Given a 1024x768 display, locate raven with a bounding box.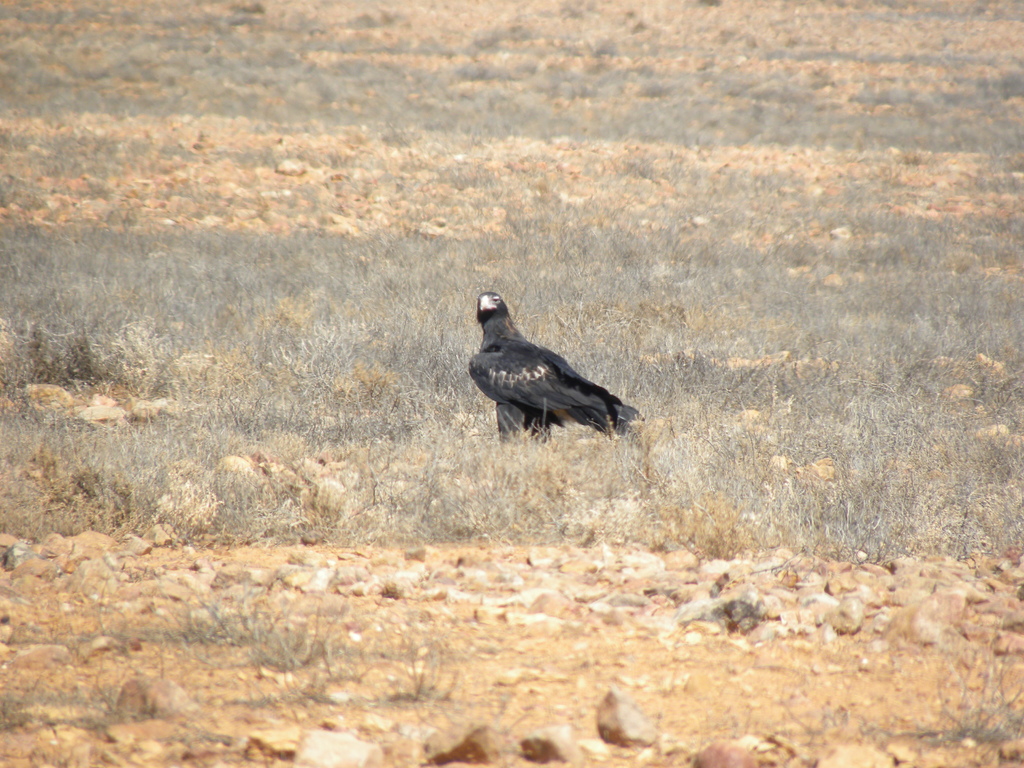
Located: <bbox>452, 305, 632, 422</bbox>.
